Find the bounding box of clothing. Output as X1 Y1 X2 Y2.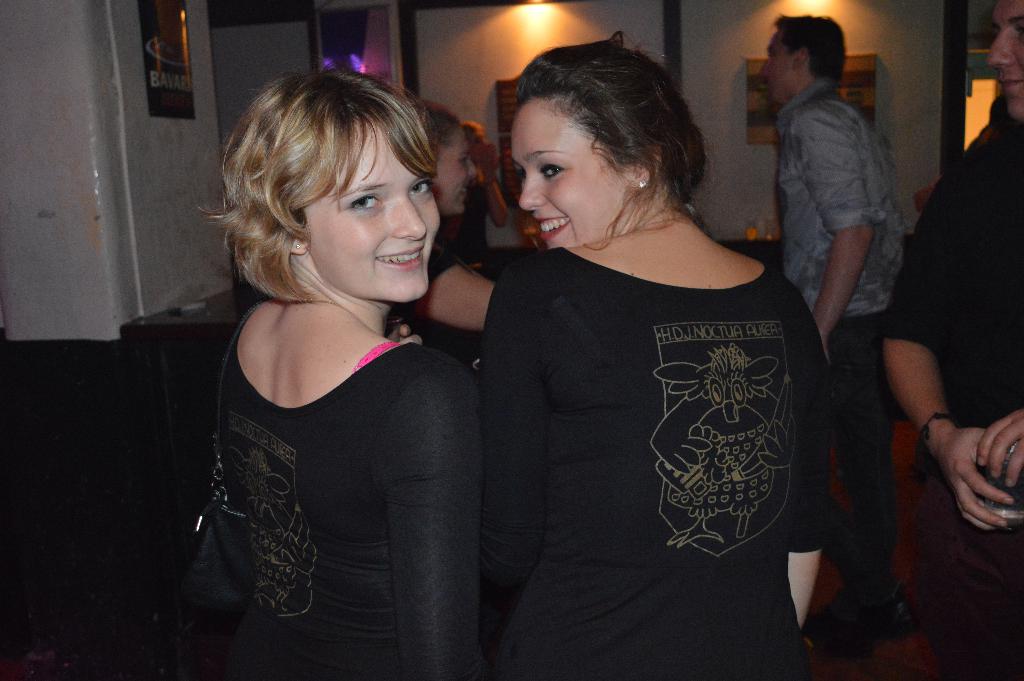
221 300 486 680.
